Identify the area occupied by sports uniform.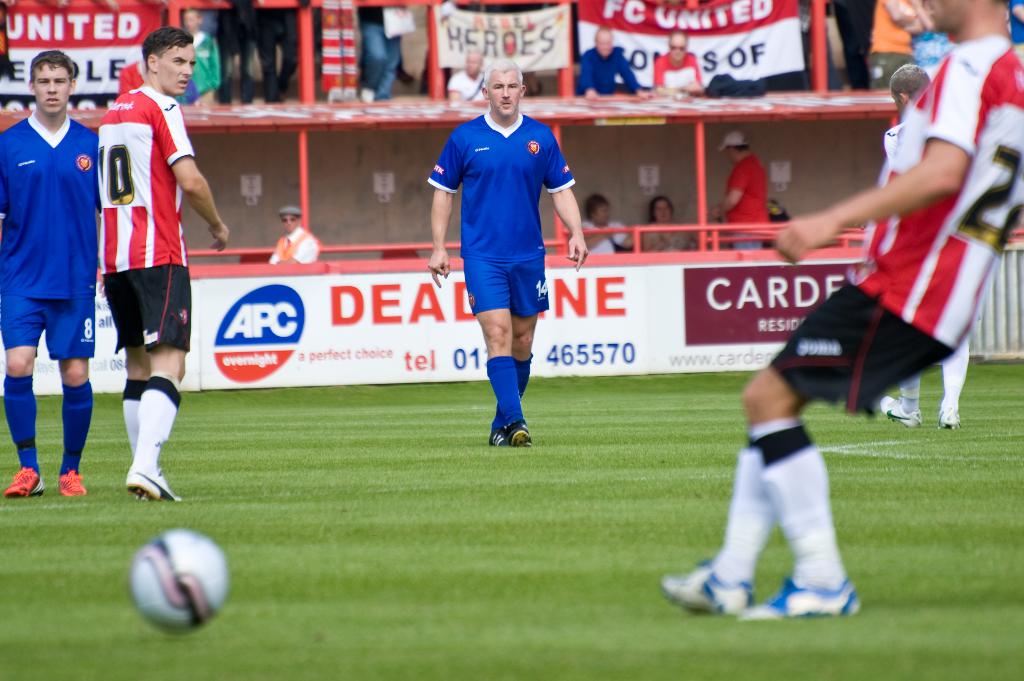
Area: [left=425, top=102, right=582, bottom=314].
